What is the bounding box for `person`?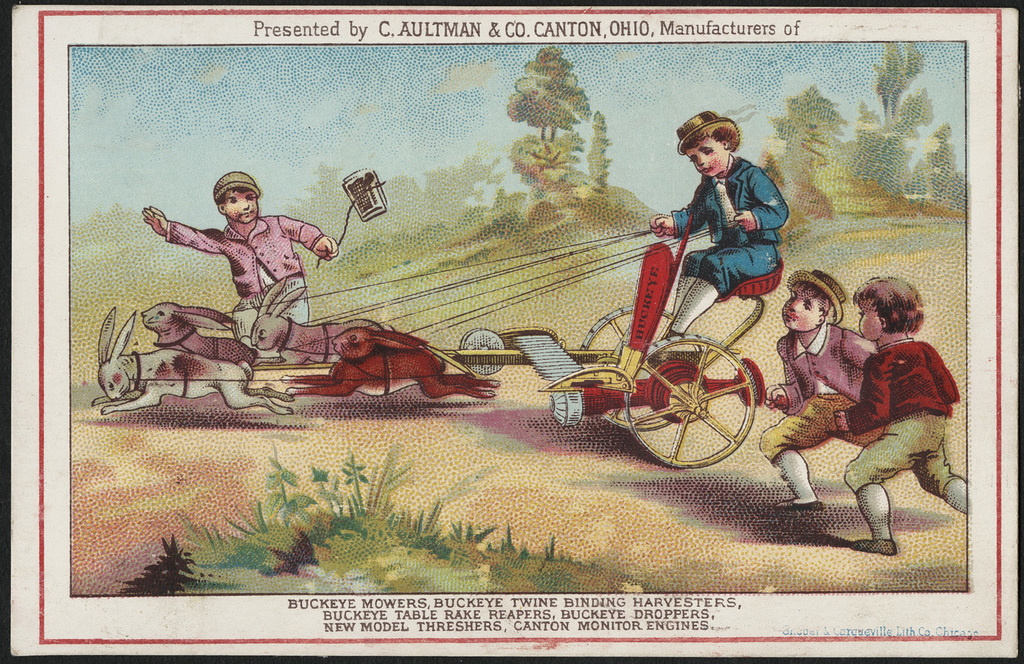
bbox(649, 111, 790, 337).
